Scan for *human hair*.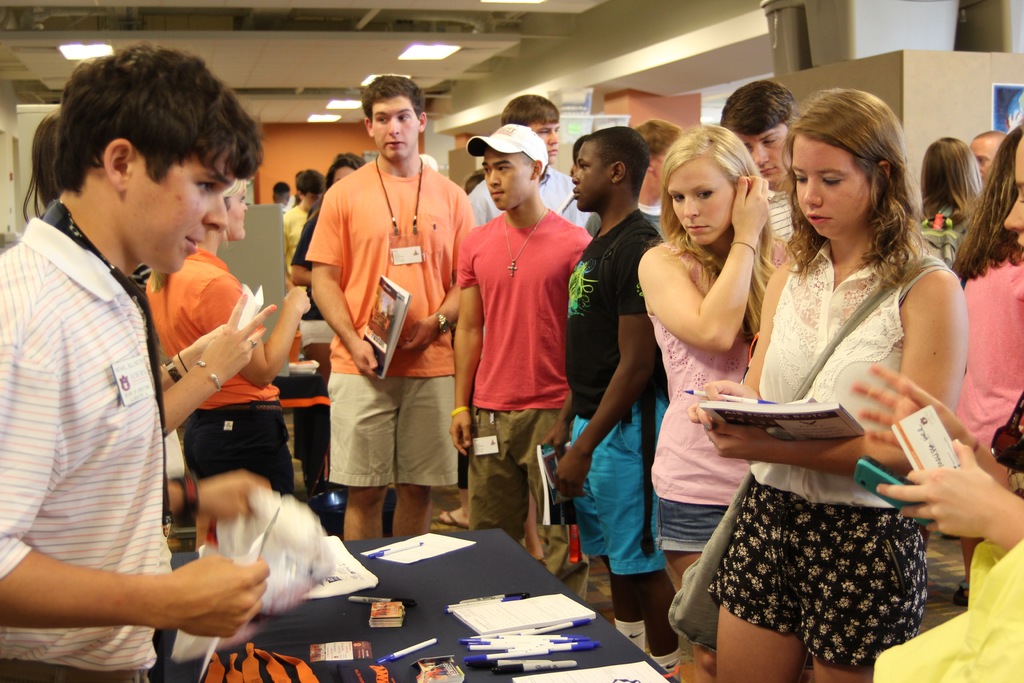
Scan result: 461,169,487,195.
